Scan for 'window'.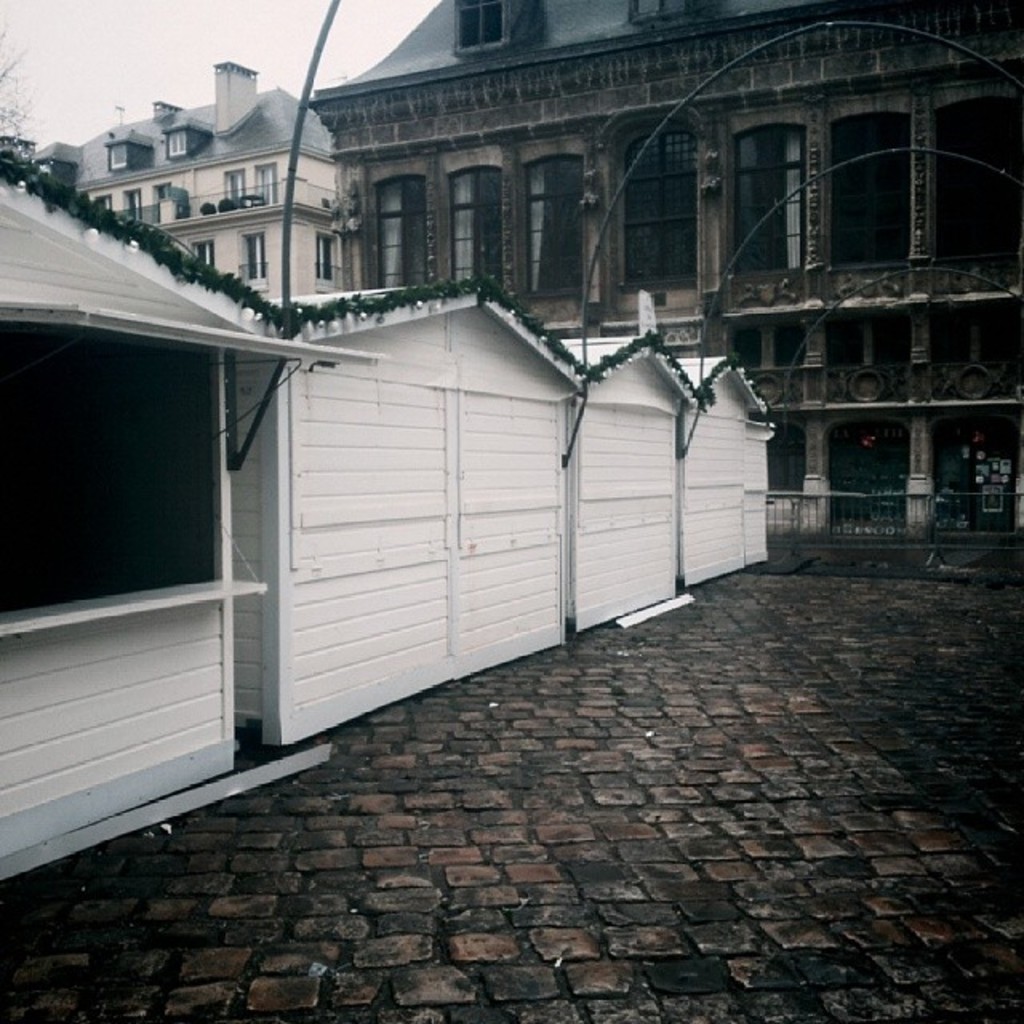
Scan result: 733:131:827:301.
